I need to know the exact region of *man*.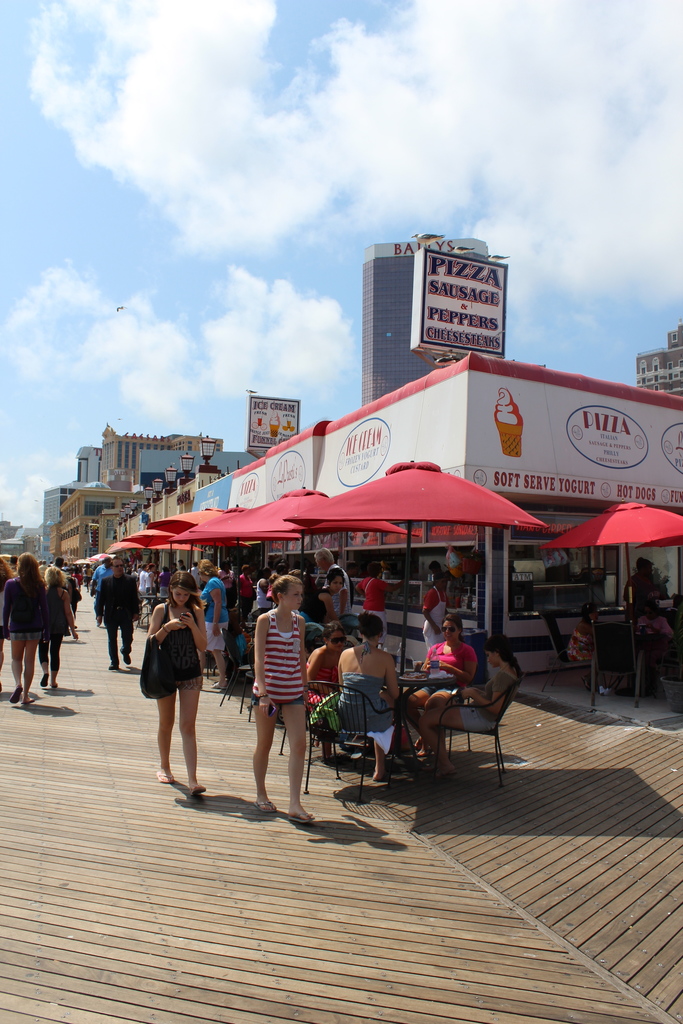
Region: [x1=53, y1=555, x2=63, y2=568].
